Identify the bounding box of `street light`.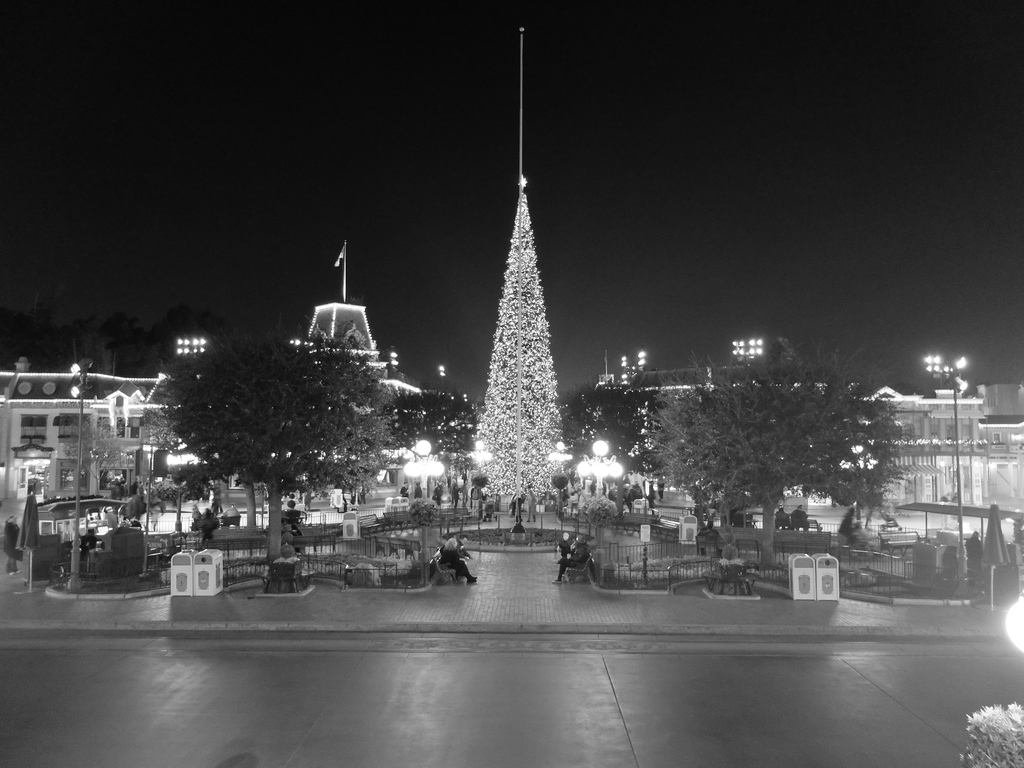
select_region(732, 335, 765, 363).
